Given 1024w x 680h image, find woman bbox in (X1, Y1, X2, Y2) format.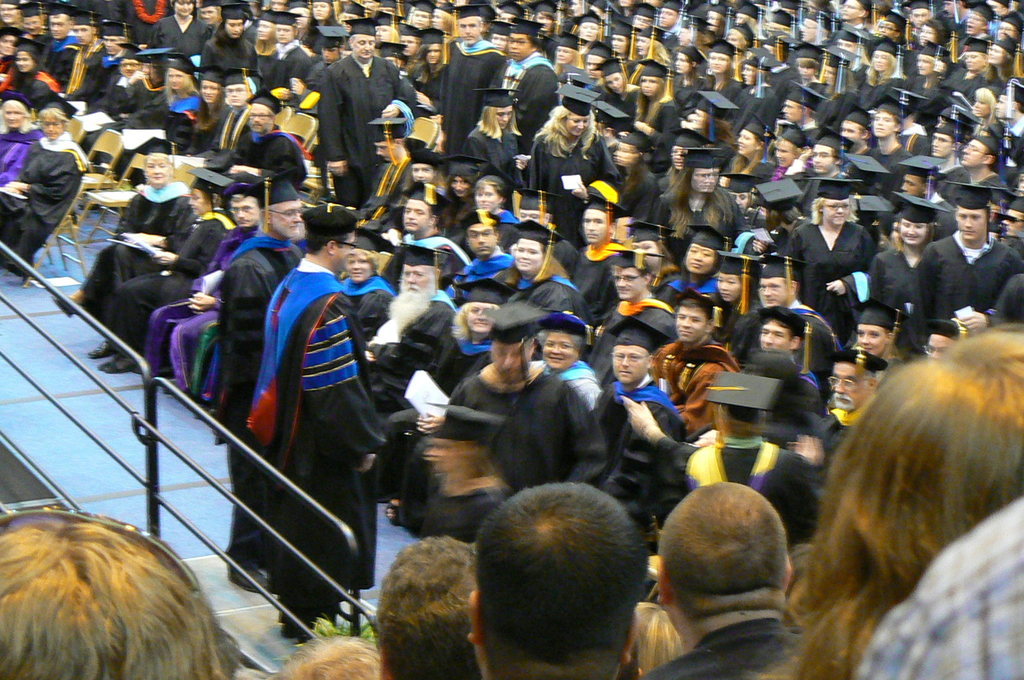
(0, 33, 61, 102).
